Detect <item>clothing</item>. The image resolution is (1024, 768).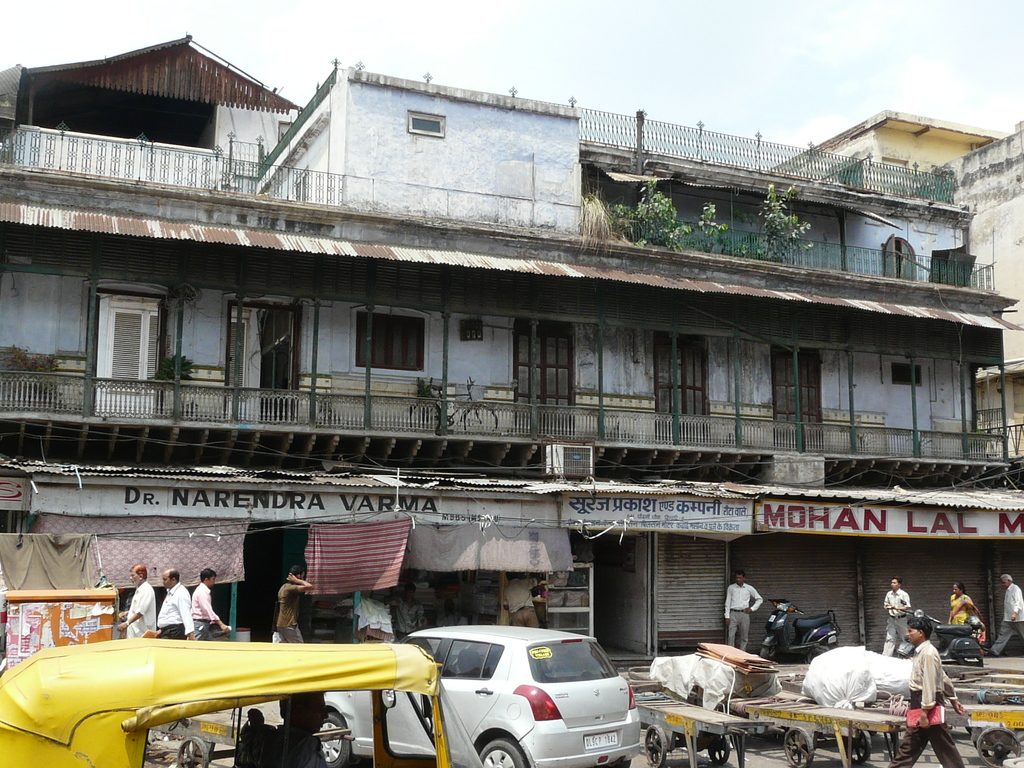
(127,579,154,637).
